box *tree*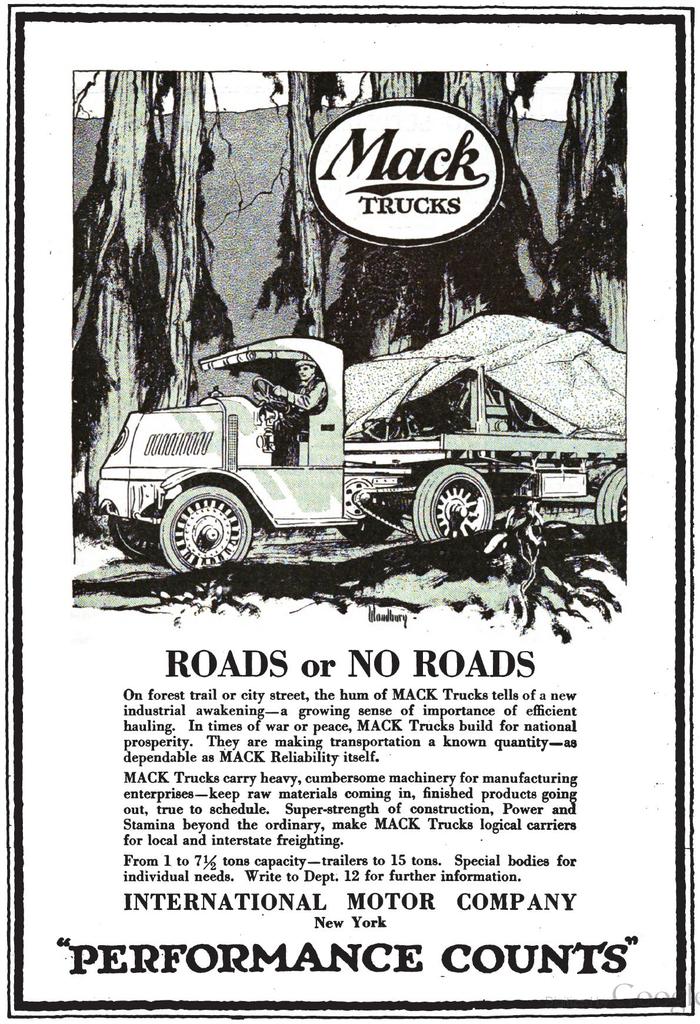
<region>66, 65, 178, 492</region>
